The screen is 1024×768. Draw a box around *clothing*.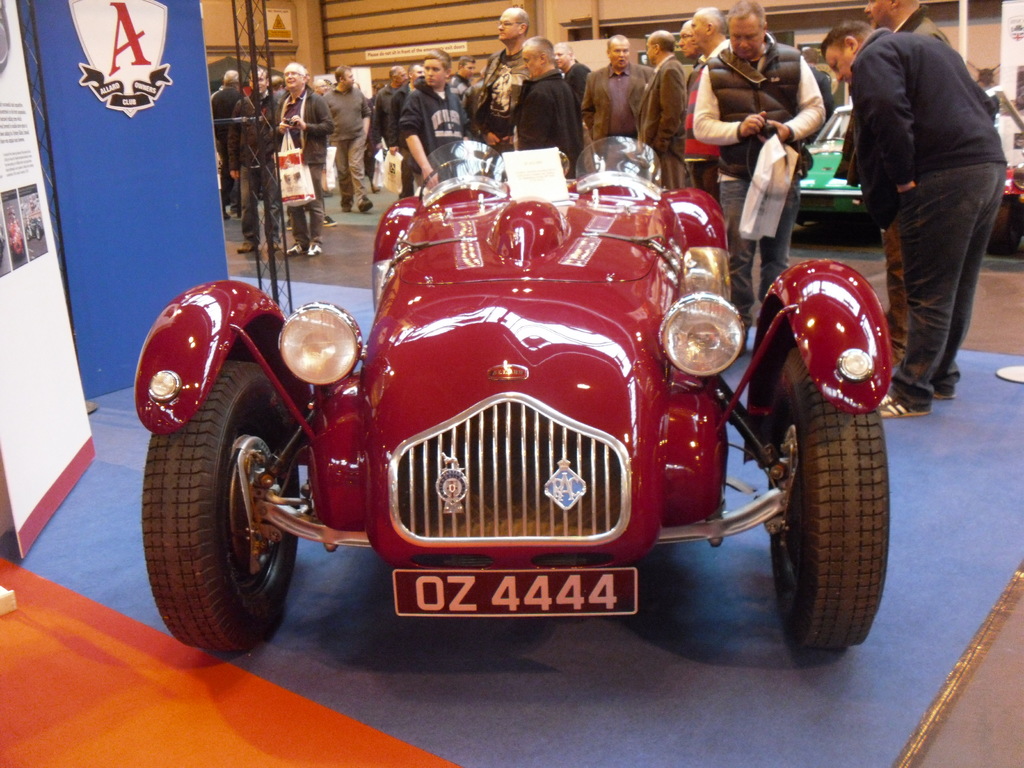
BBox(370, 84, 413, 195).
